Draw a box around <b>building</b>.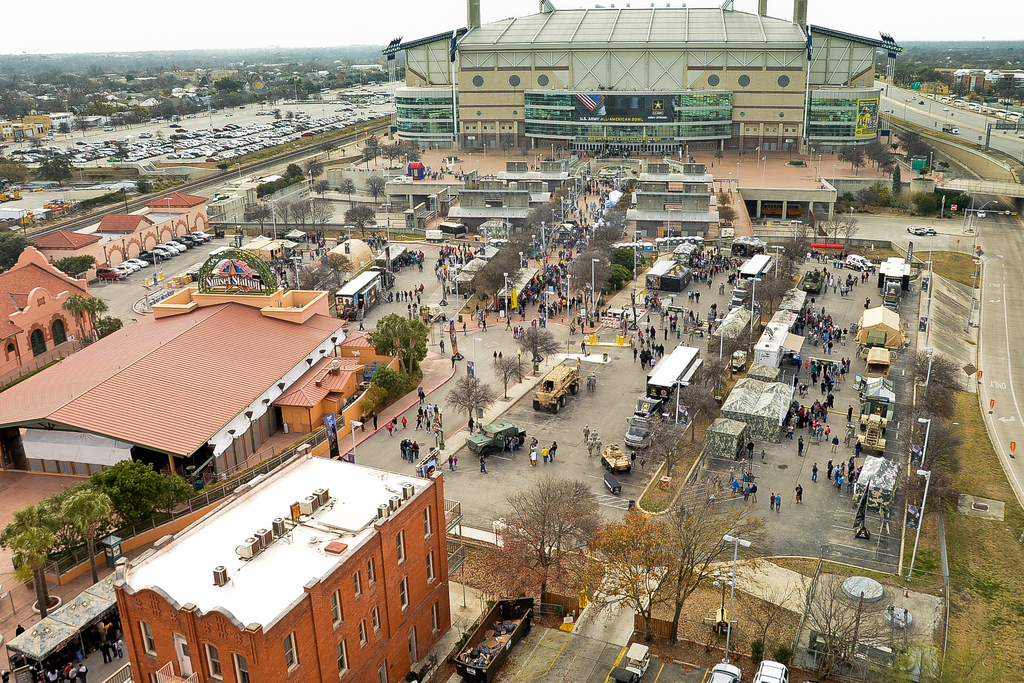
[left=0, top=190, right=416, bottom=486].
